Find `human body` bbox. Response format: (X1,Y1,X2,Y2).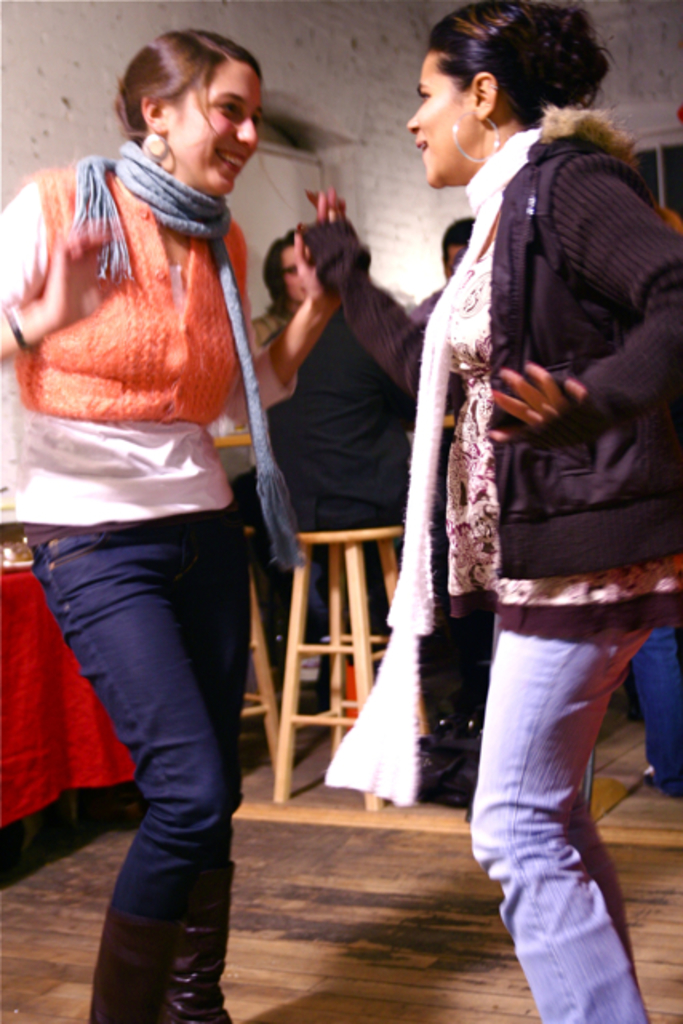
(322,0,681,1022).
